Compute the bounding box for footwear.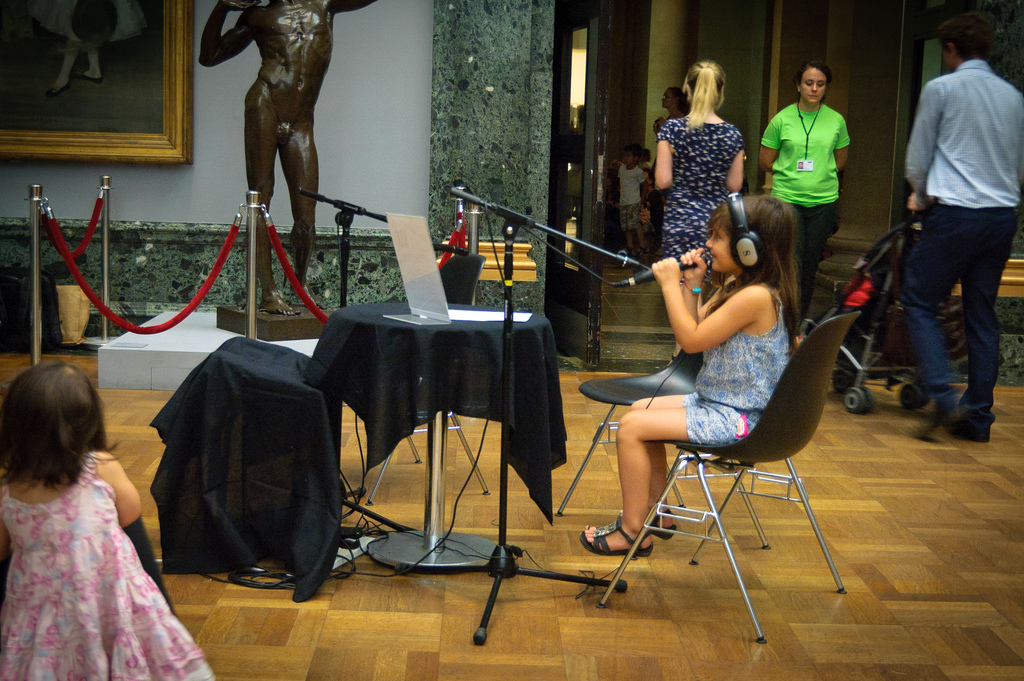
[919,398,938,418].
